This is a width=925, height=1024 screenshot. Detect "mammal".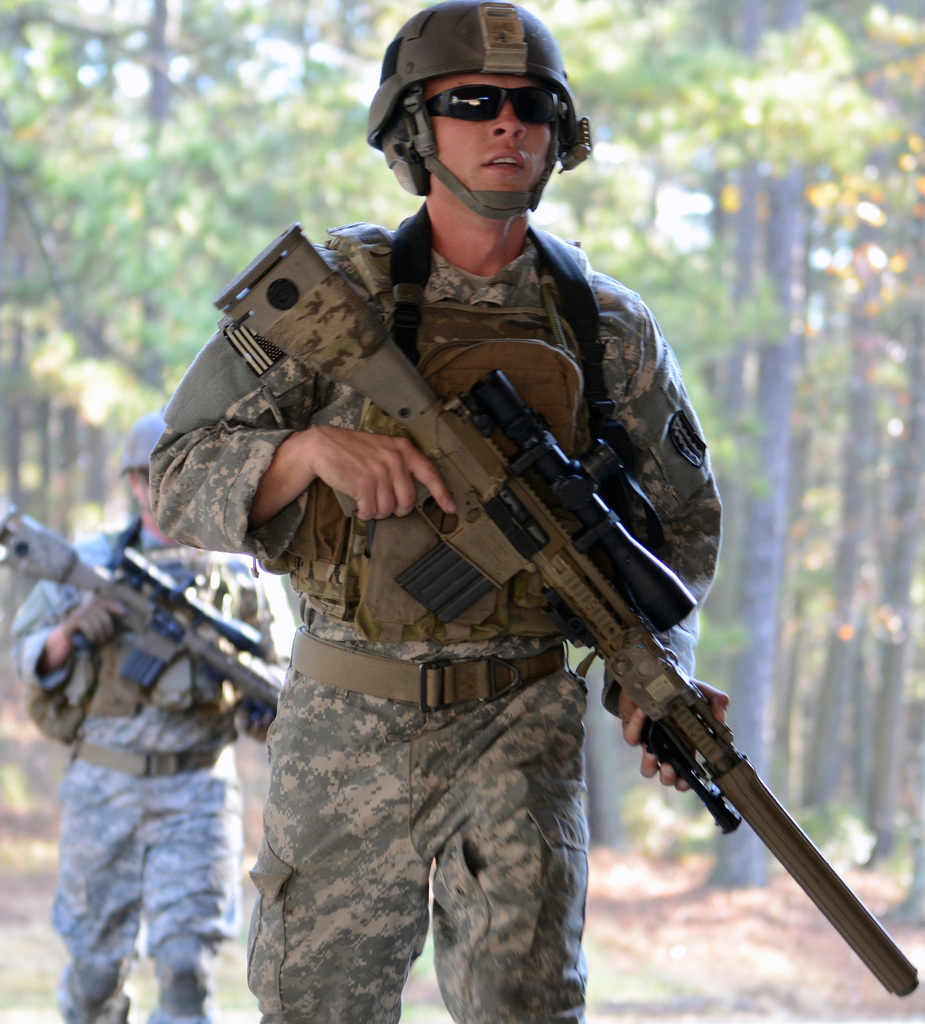
BBox(151, 1, 734, 1023).
